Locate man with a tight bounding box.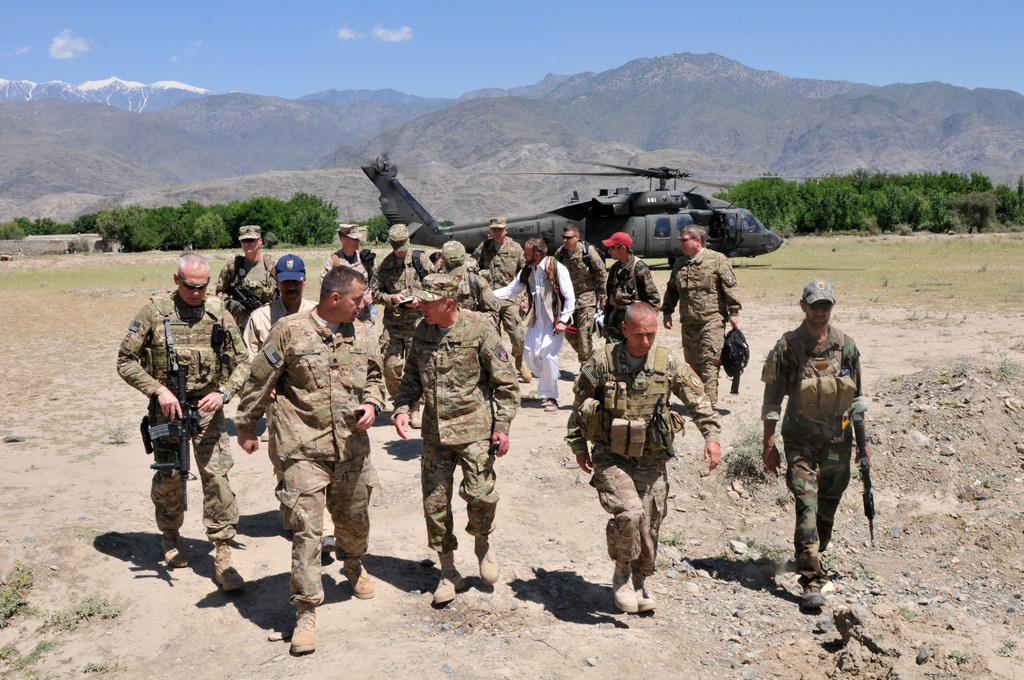
(117,252,253,595).
